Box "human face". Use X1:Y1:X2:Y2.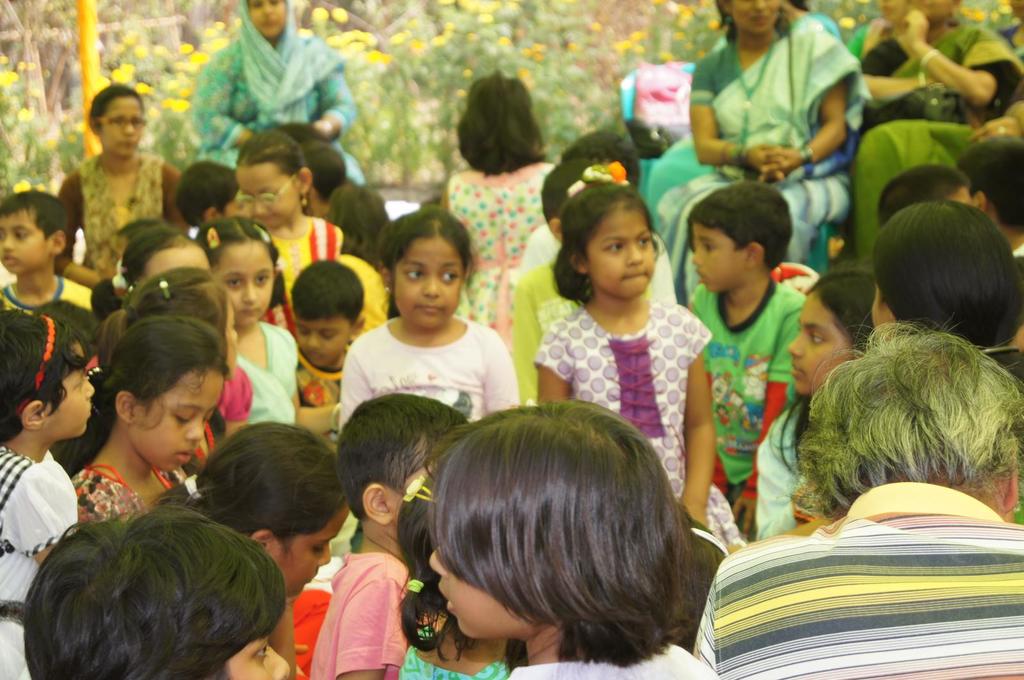
916:0:952:20.
